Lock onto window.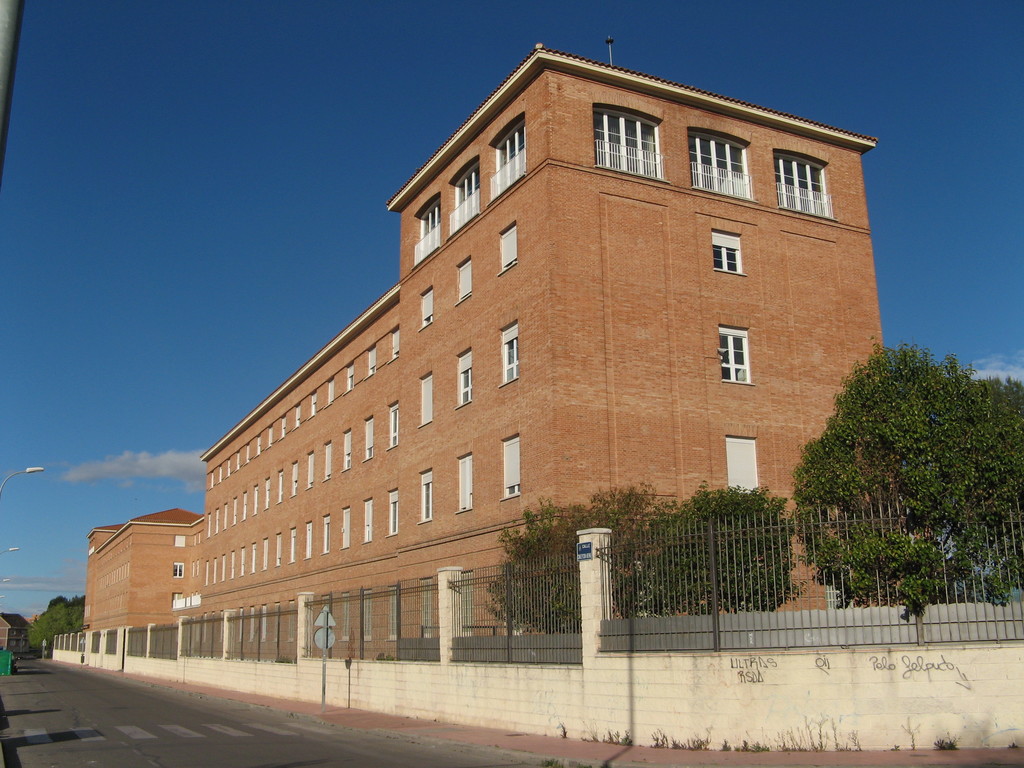
Locked: 254,482,262,516.
